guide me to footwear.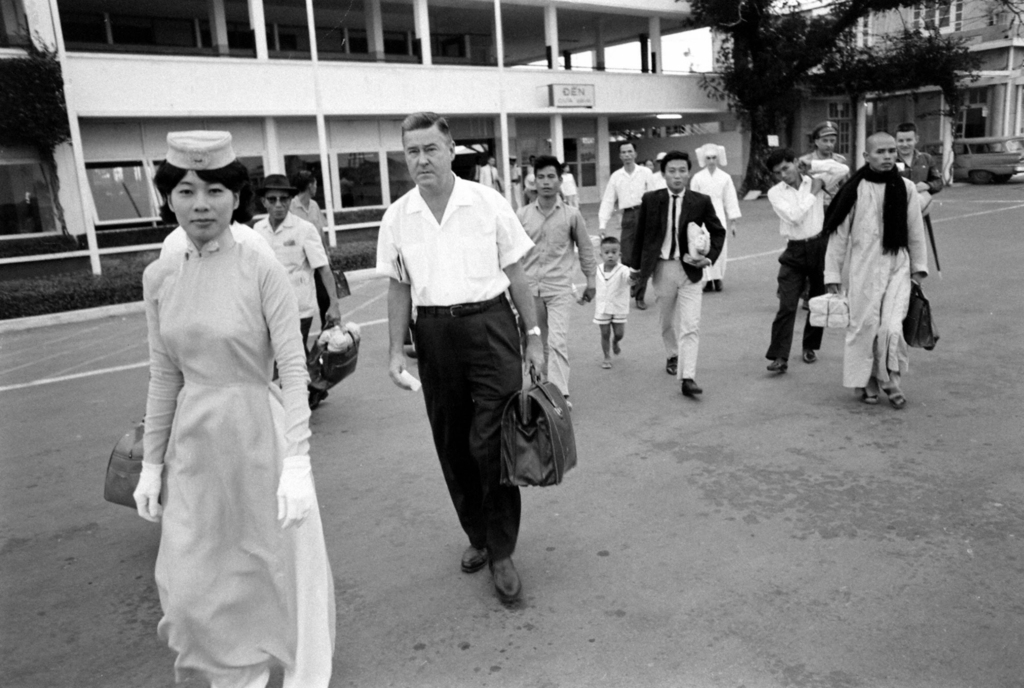
Guidance: rect(454, 546, 490, 575).
